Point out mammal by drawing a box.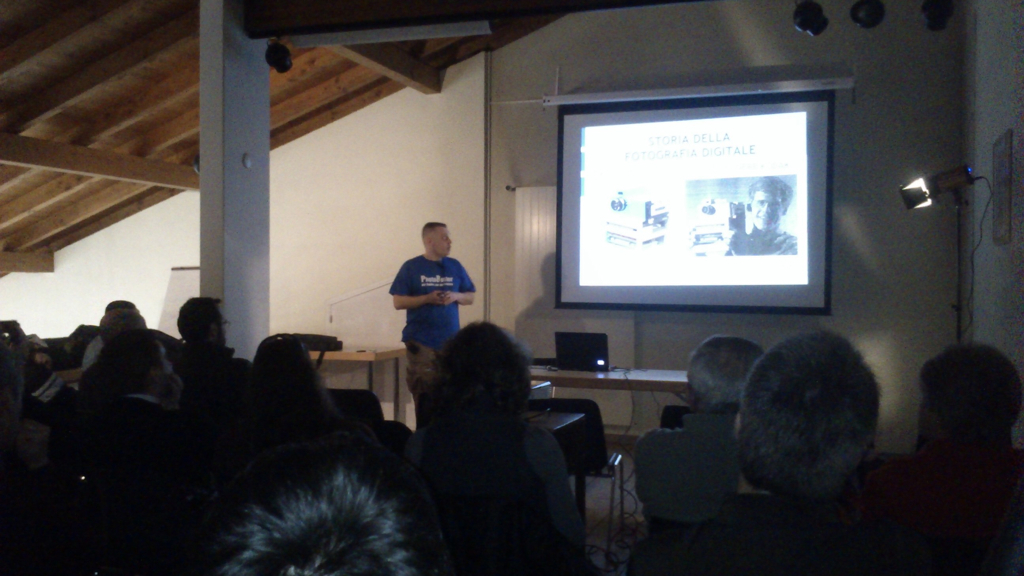
[x1=102, y1=299, x2=151, y2=355].
